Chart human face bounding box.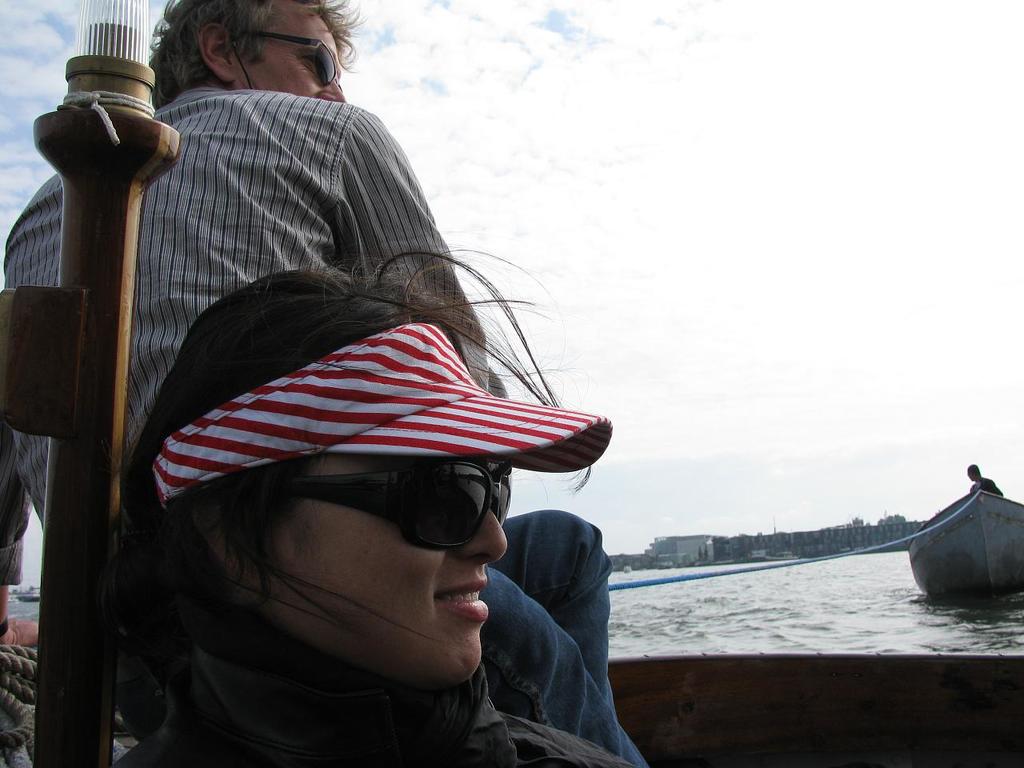
Charted: x1=274 y1=442 x2=510 y2=680.
